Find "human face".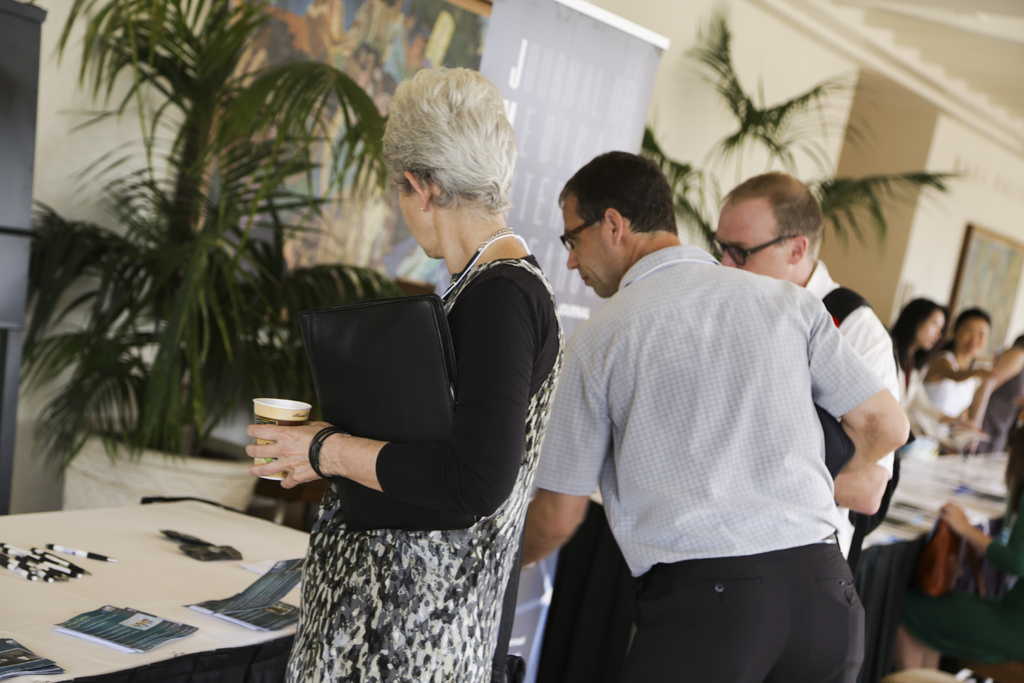
x1=560, y1=197, x2=621, y2=298.
